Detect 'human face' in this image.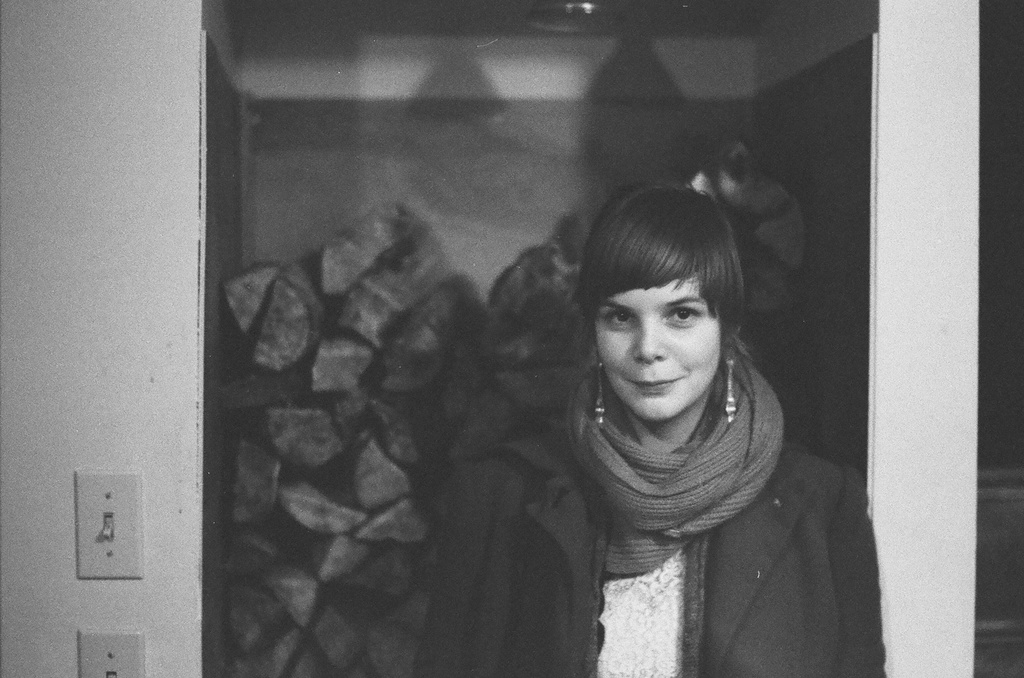
Detection: left=598, top=284, right=721, bottom=422.
